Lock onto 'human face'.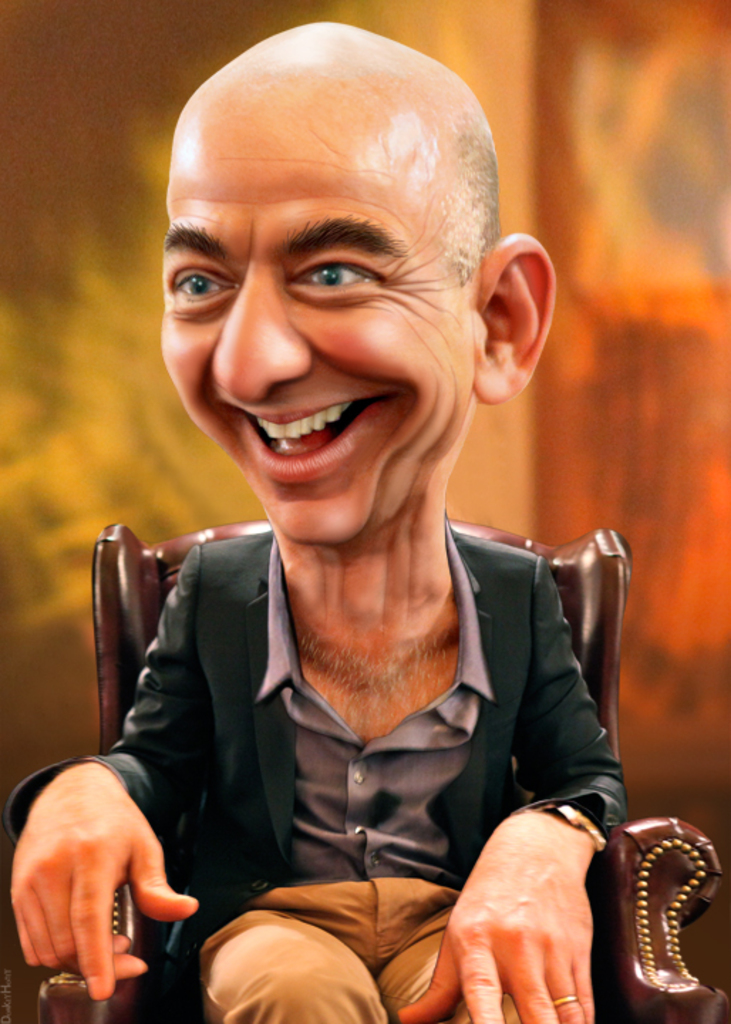
Locked: (x1=161, y1=88, x2=468, y2=548).
